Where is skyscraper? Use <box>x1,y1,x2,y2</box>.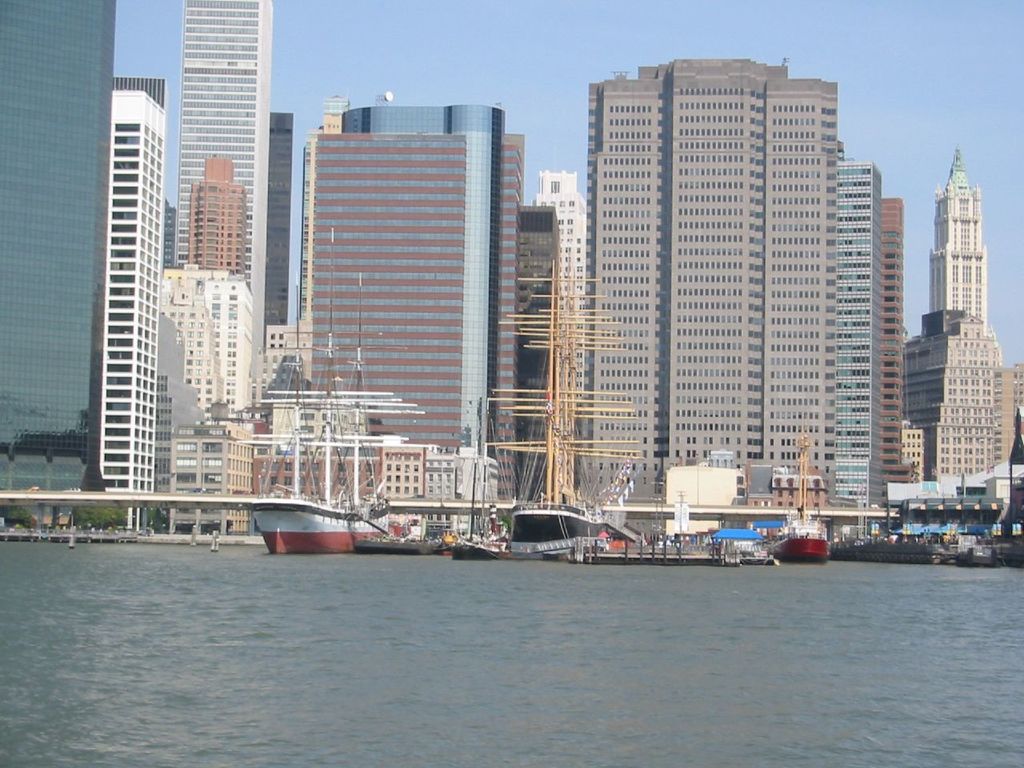
<box>187,155,249,277</box>.
